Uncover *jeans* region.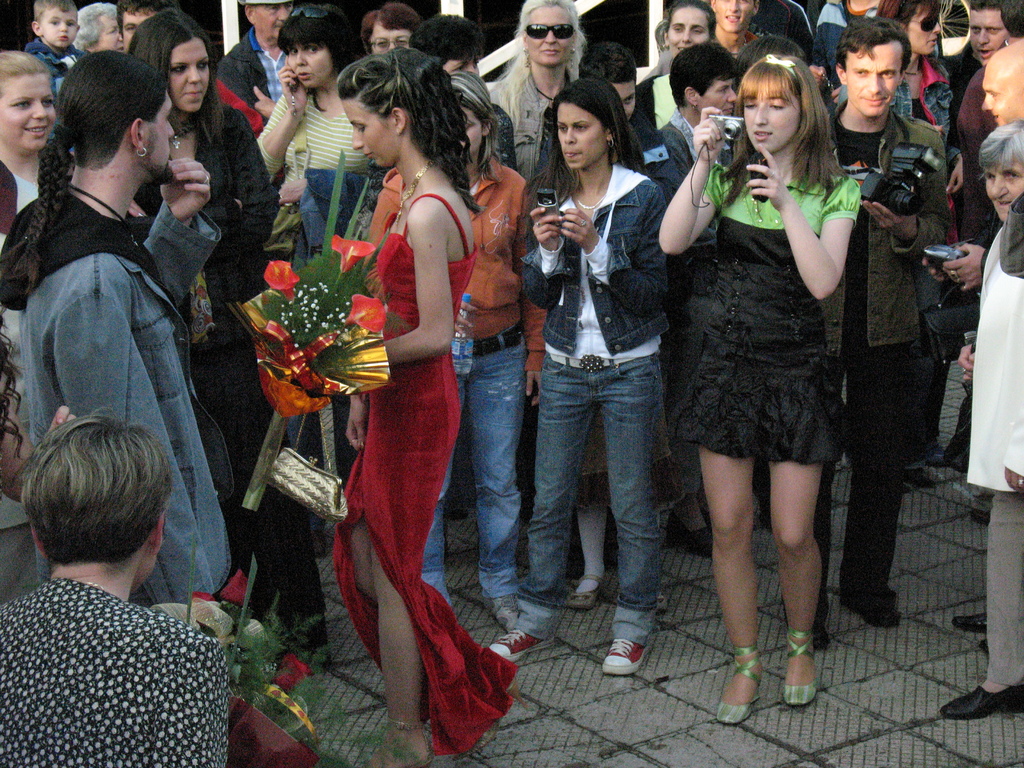
Uncovered: (420,321,526,605).
